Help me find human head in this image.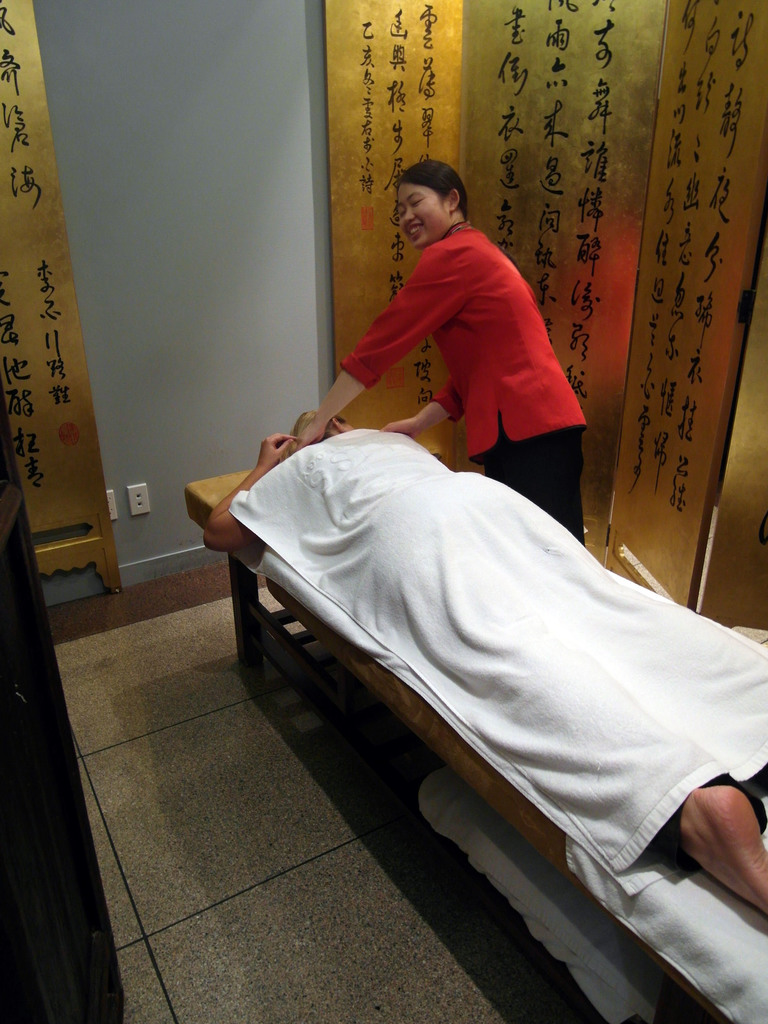
Found it: (x1=289, y1=410, x2=352, y2=442).
